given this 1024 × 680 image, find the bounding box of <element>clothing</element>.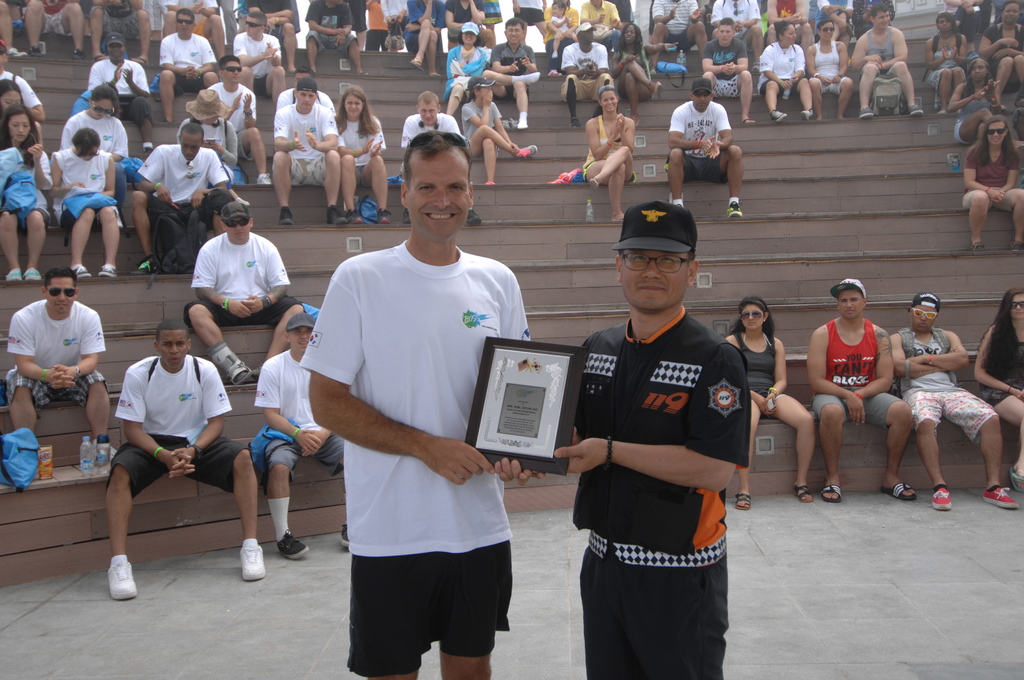
<region>815, 315, 902, 426</region>.
